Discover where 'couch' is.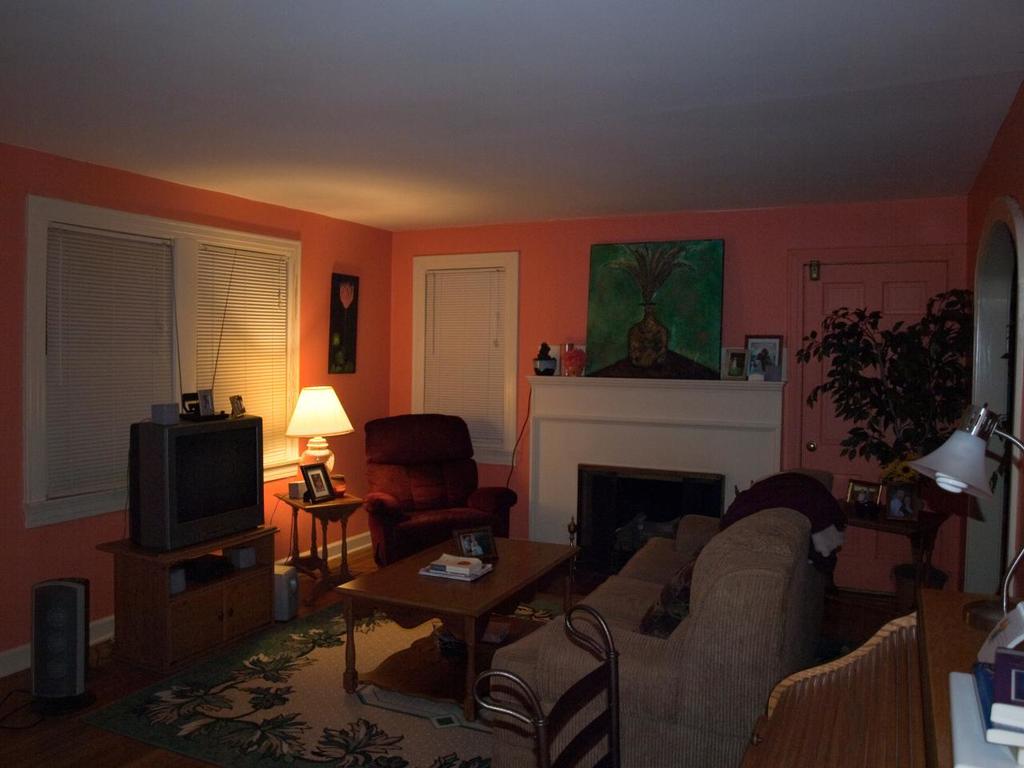
Discovered at bbox=(491, 506, 830, 767).
